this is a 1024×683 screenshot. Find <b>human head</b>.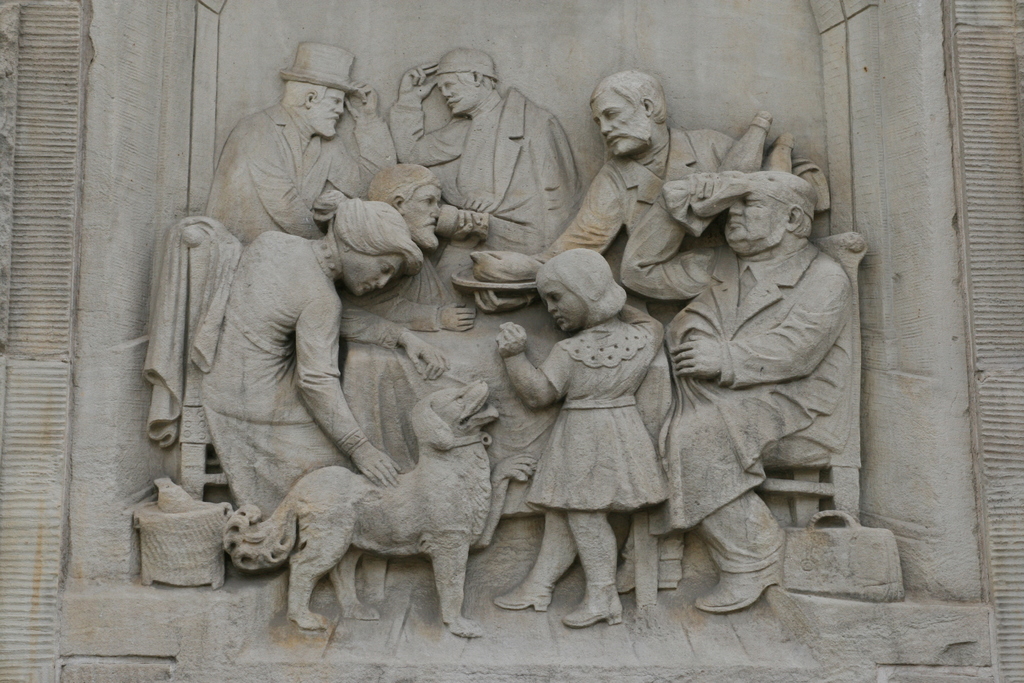
Bounding box: x1=284, y1=45, x2=359, y2=140.
